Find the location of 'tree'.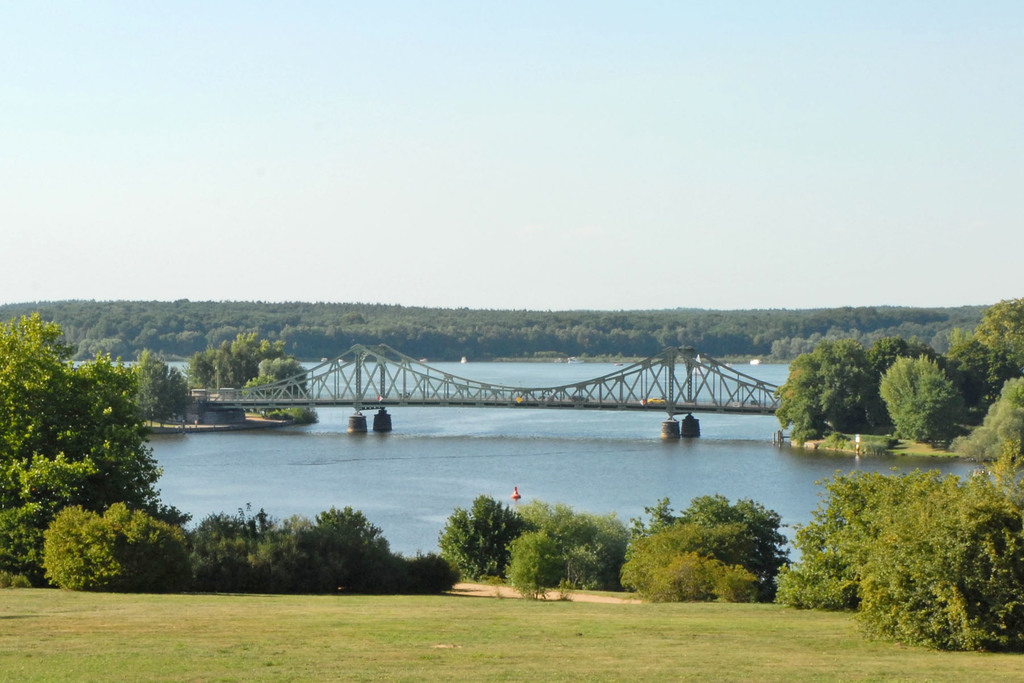
Location: (x1=169, y1=506, x2=275, y2=597).
